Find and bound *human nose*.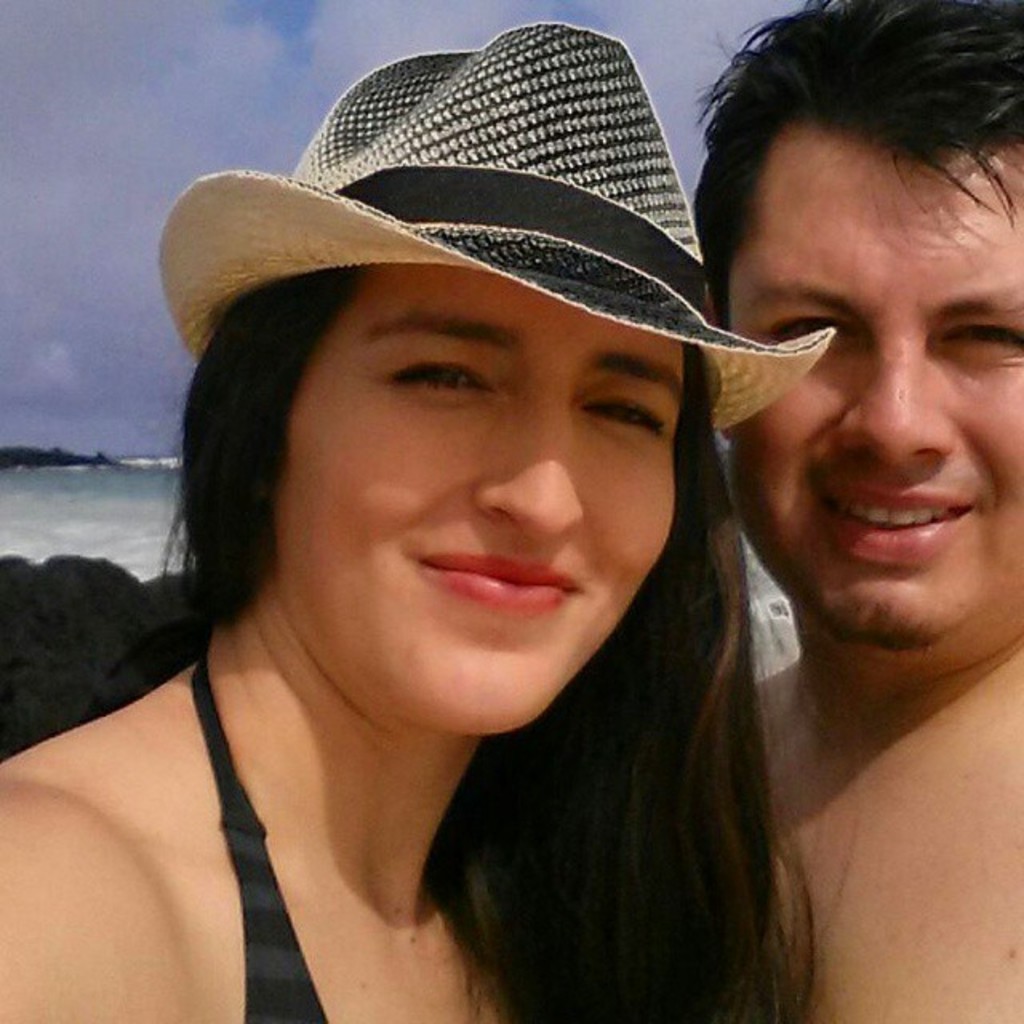
Bound: 838:336:955:462.
